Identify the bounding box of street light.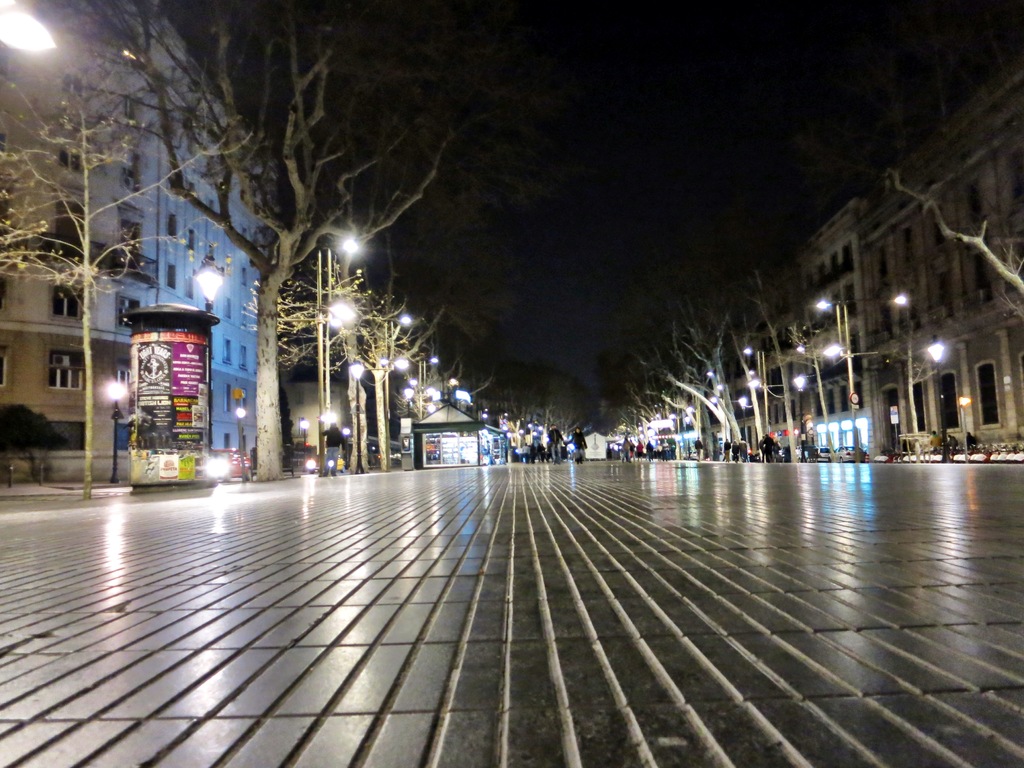
708 386 726 438.
